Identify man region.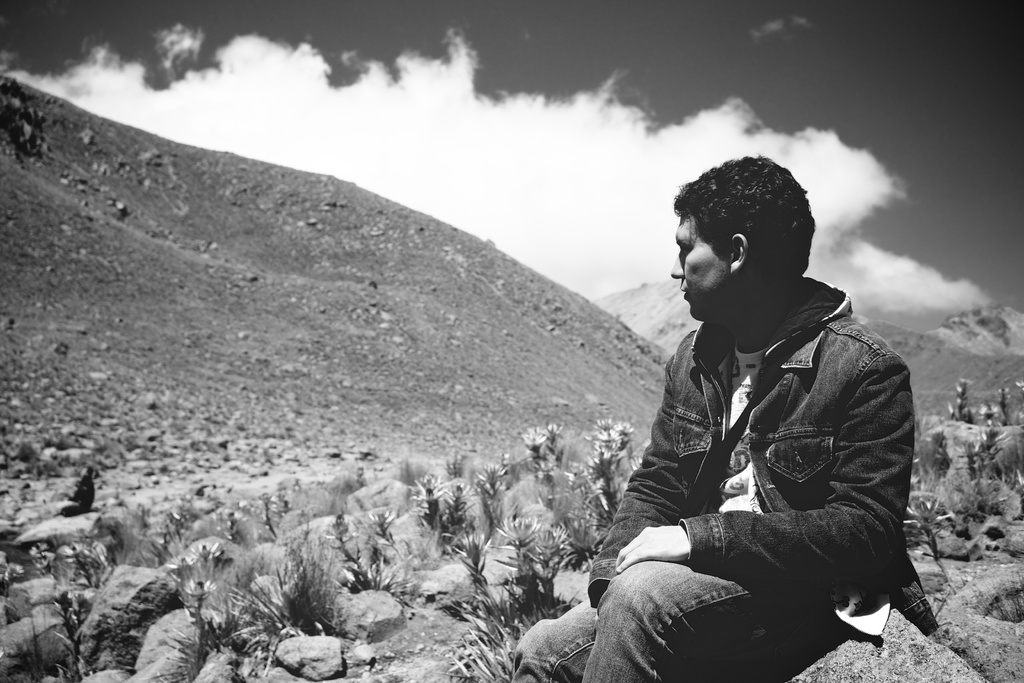
Region: <region>562, 156, 920, 673</region>.
